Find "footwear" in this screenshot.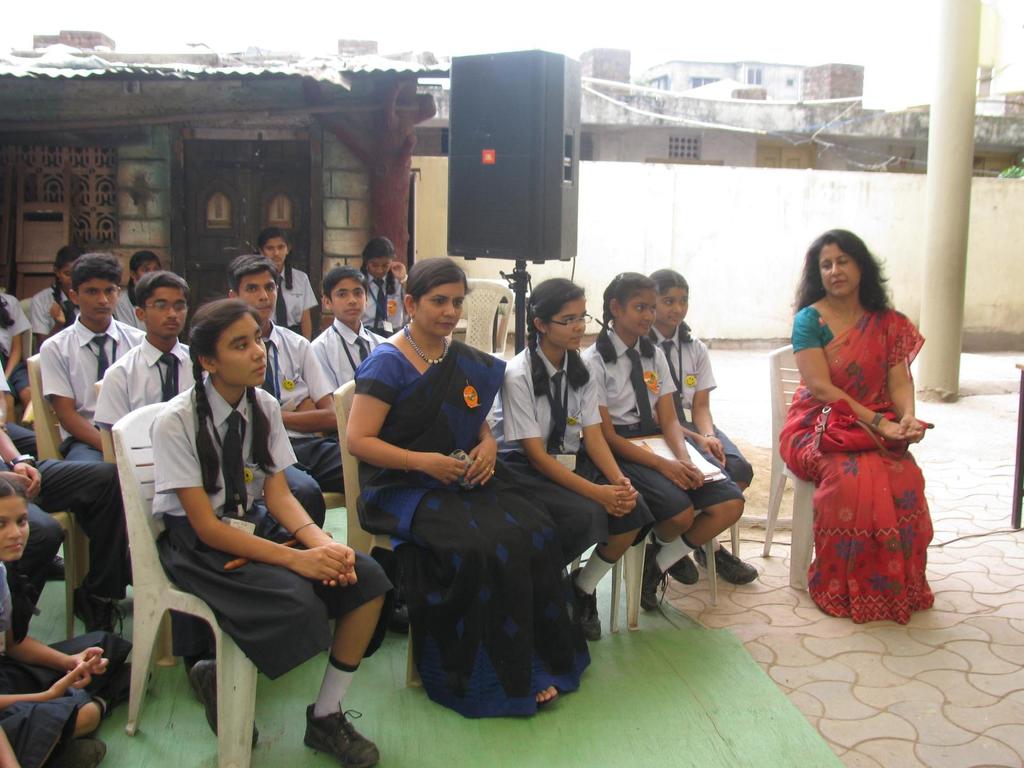
The bounding box for "footwear" is [73,736,109,767].
